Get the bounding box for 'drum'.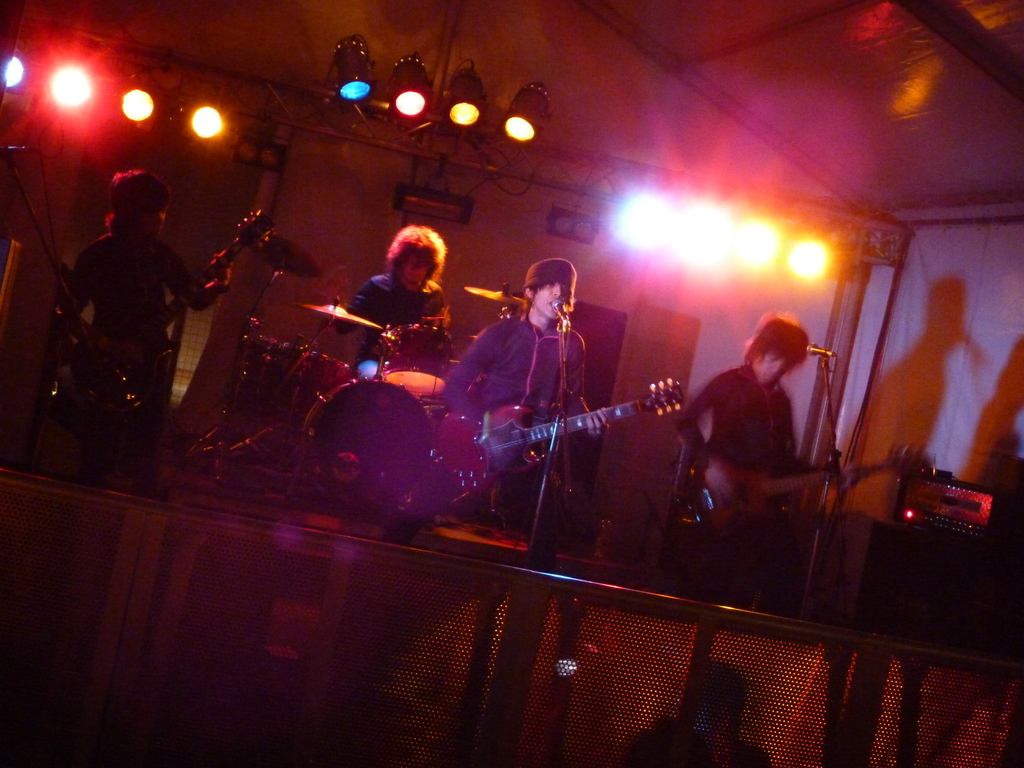
(left=375, top=323, right=456, bottom=390).
